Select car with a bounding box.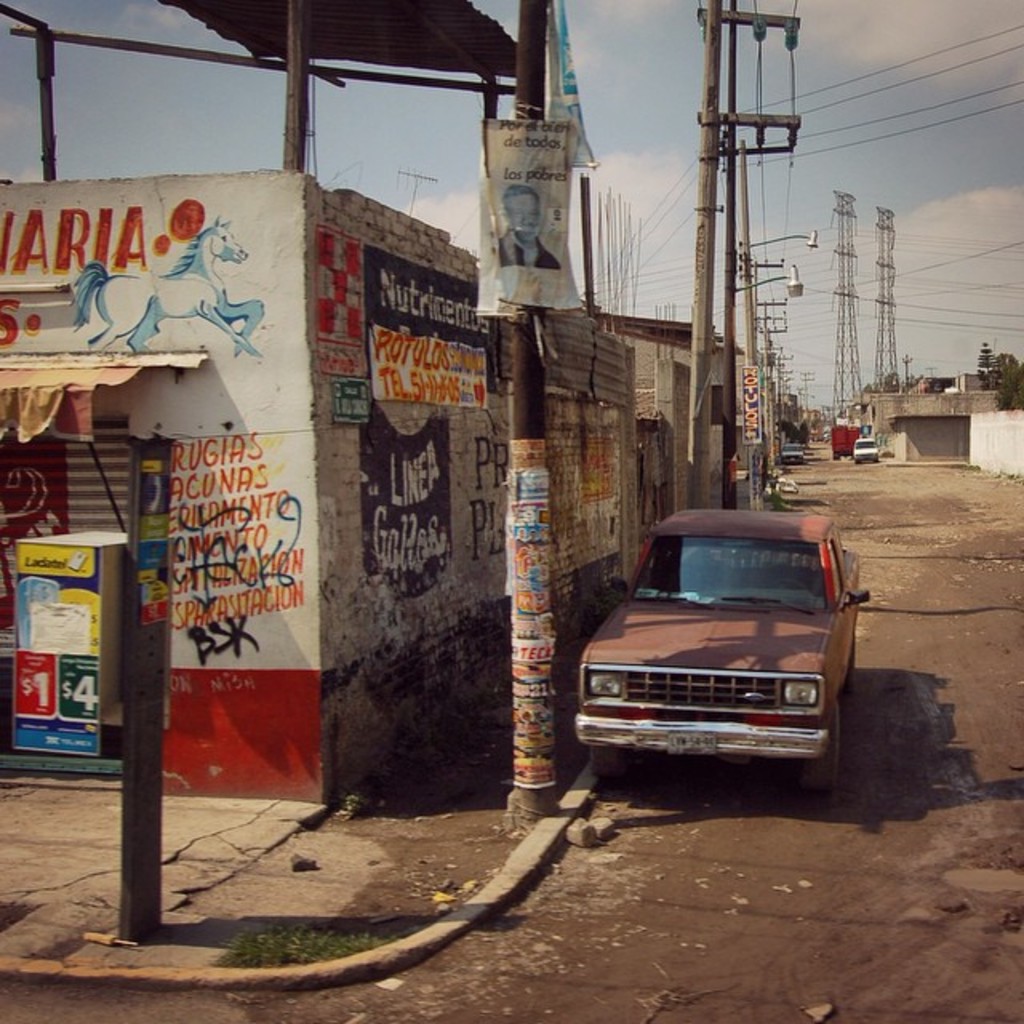
box(573, 509, 867, 795).
